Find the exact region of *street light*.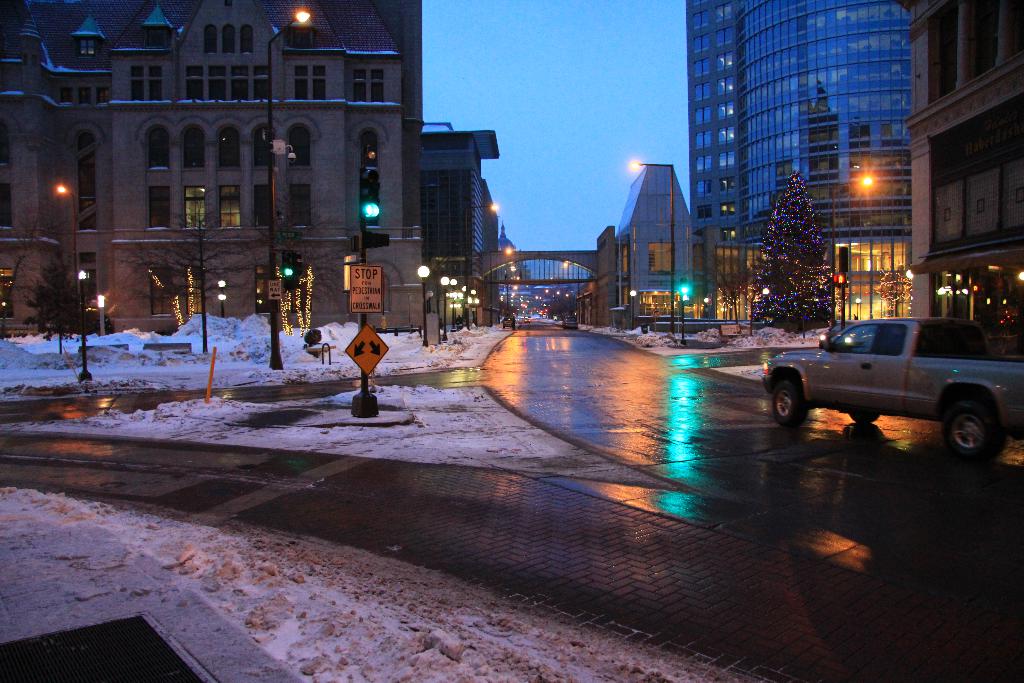
Exact region: (left=441, top=276, right=452, bottom=345).
